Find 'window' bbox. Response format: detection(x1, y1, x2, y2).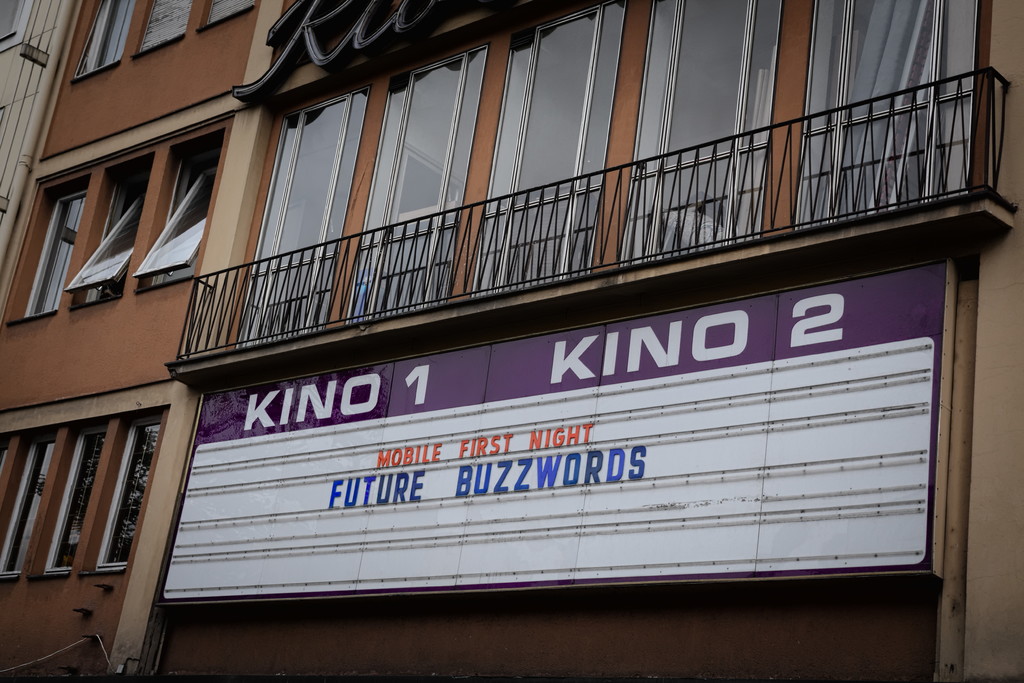
detection(471, 0, 624, 294).
